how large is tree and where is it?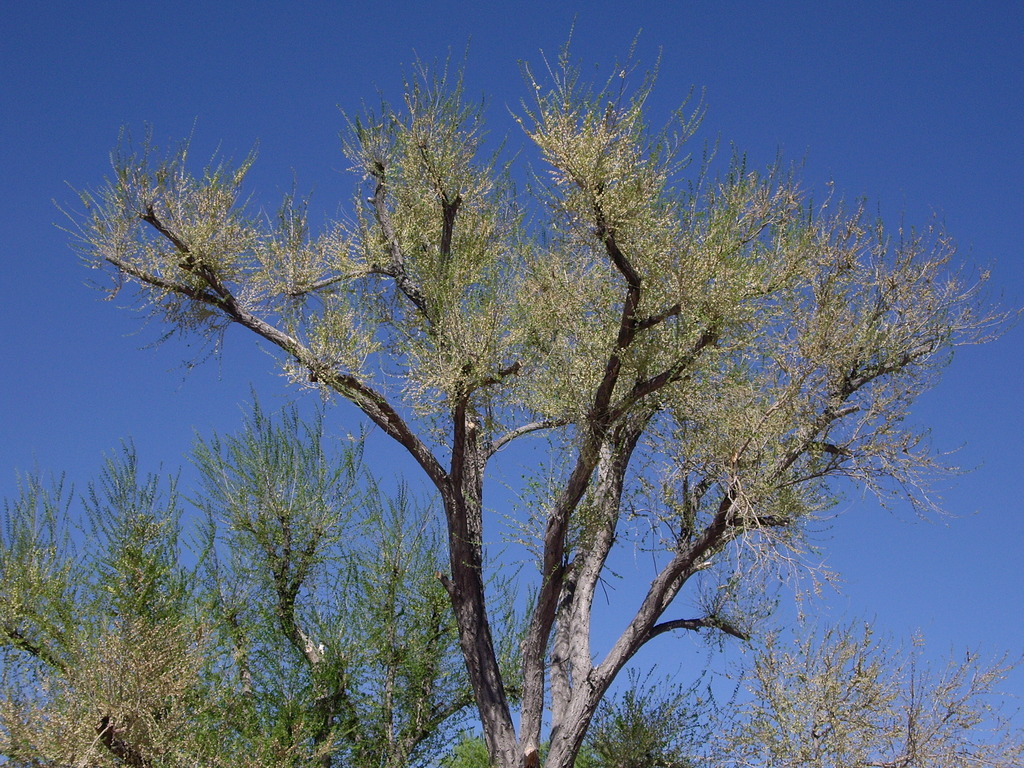
Bounding box: bbox=[81, 31, 989, 744].
